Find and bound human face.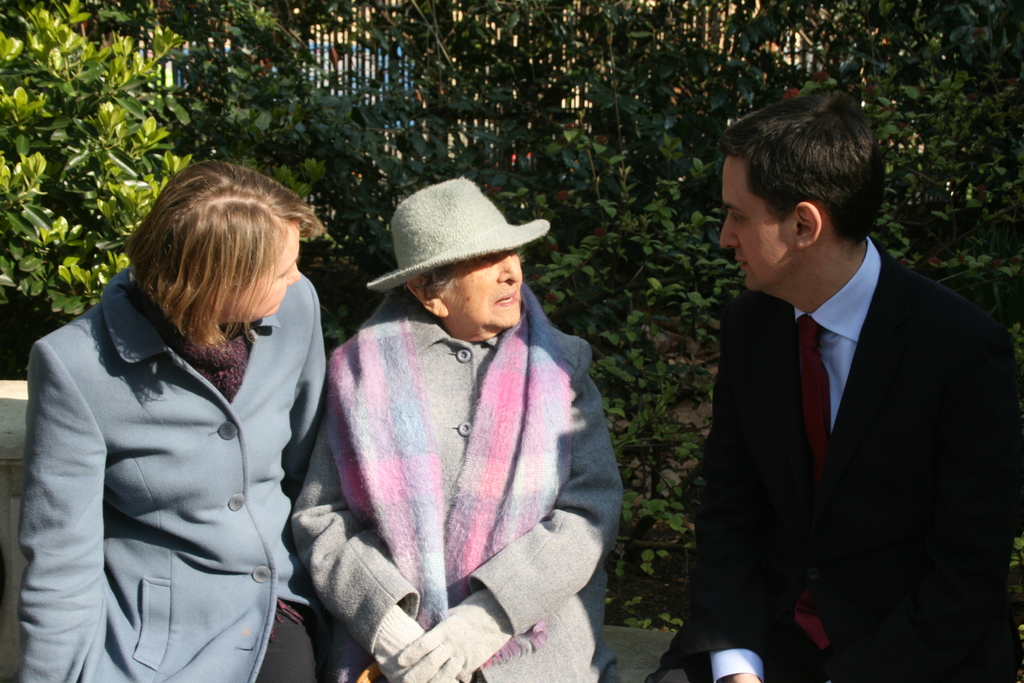
Bound: (x1=218, y1=217, x2=302, y2=322).
